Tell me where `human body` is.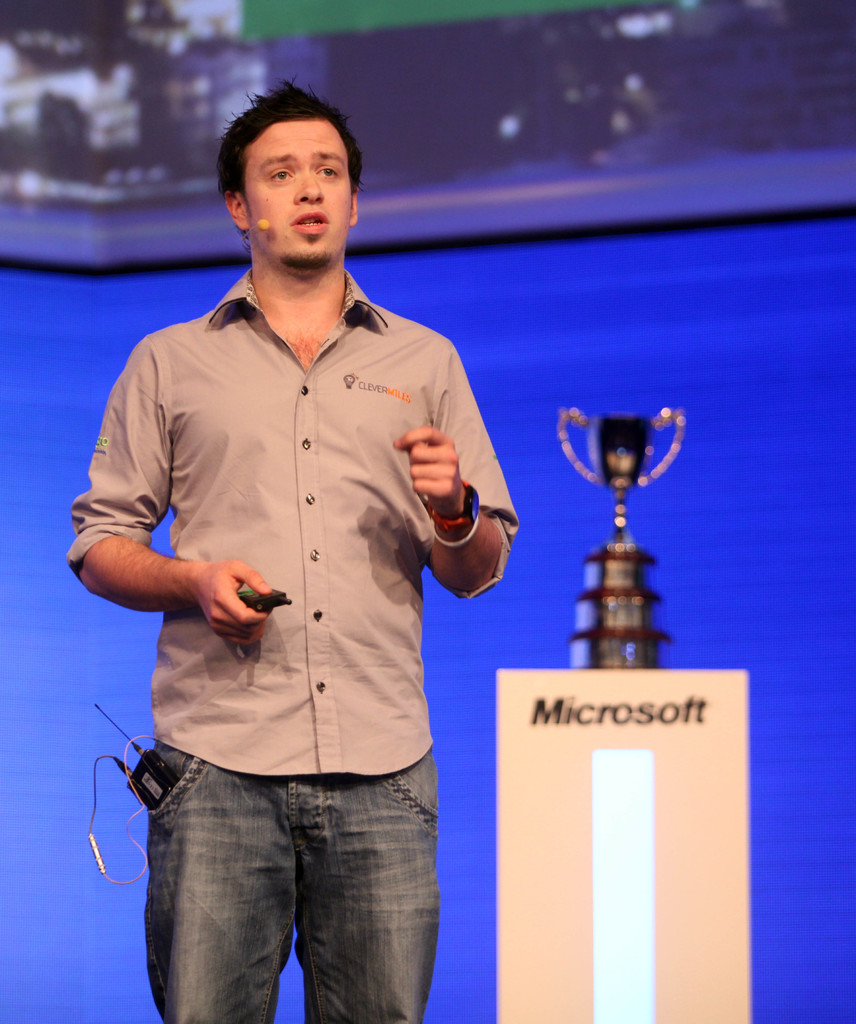
`human body` is at [71, 122, 477, 991].
